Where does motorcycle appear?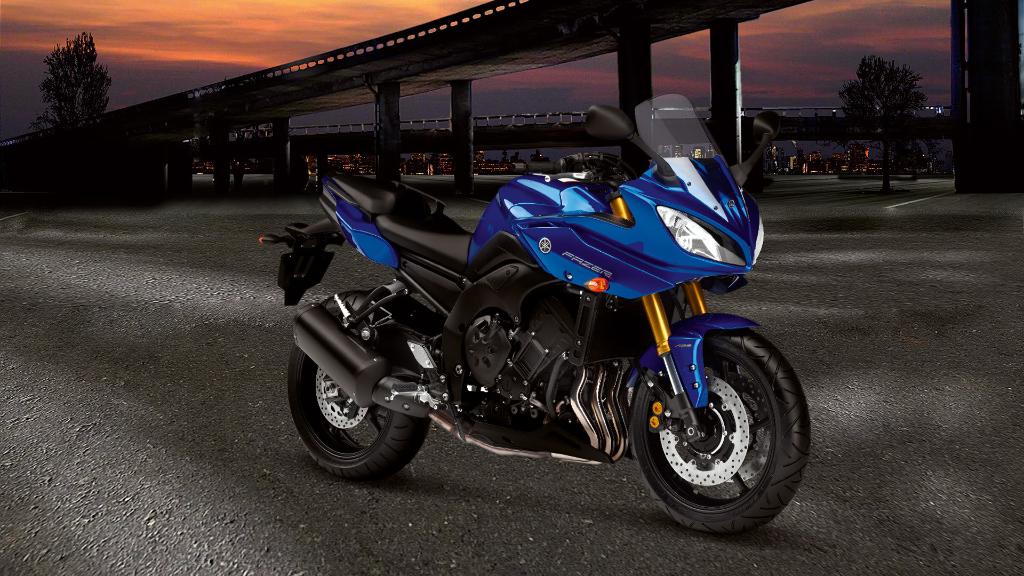
Appears at bbox(286, 94, 781, 525).
